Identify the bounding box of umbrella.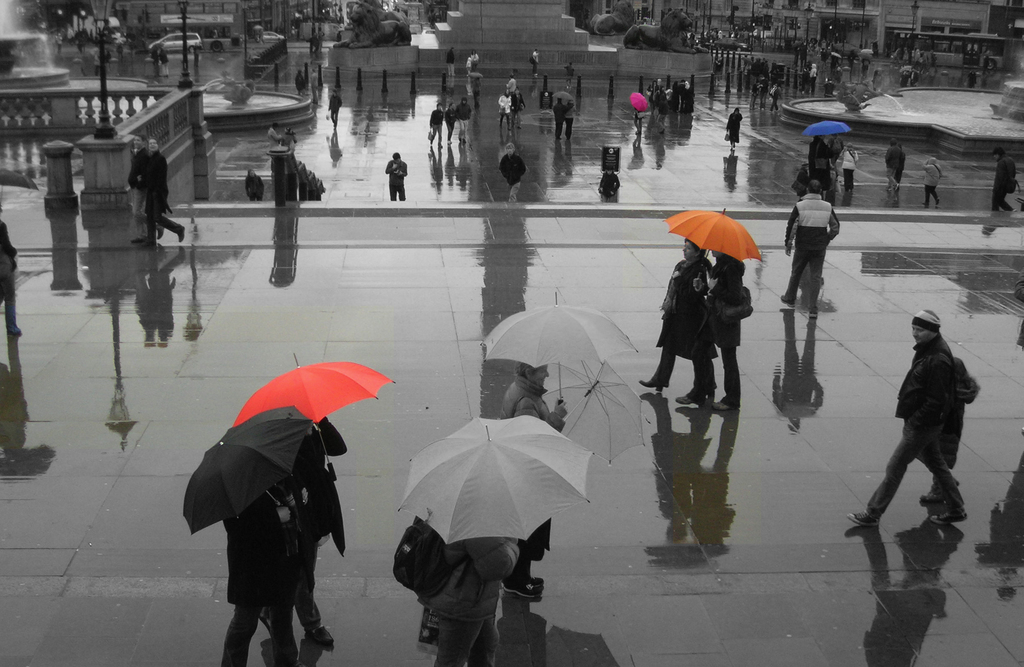
<box>632,91,648,112</box>.
